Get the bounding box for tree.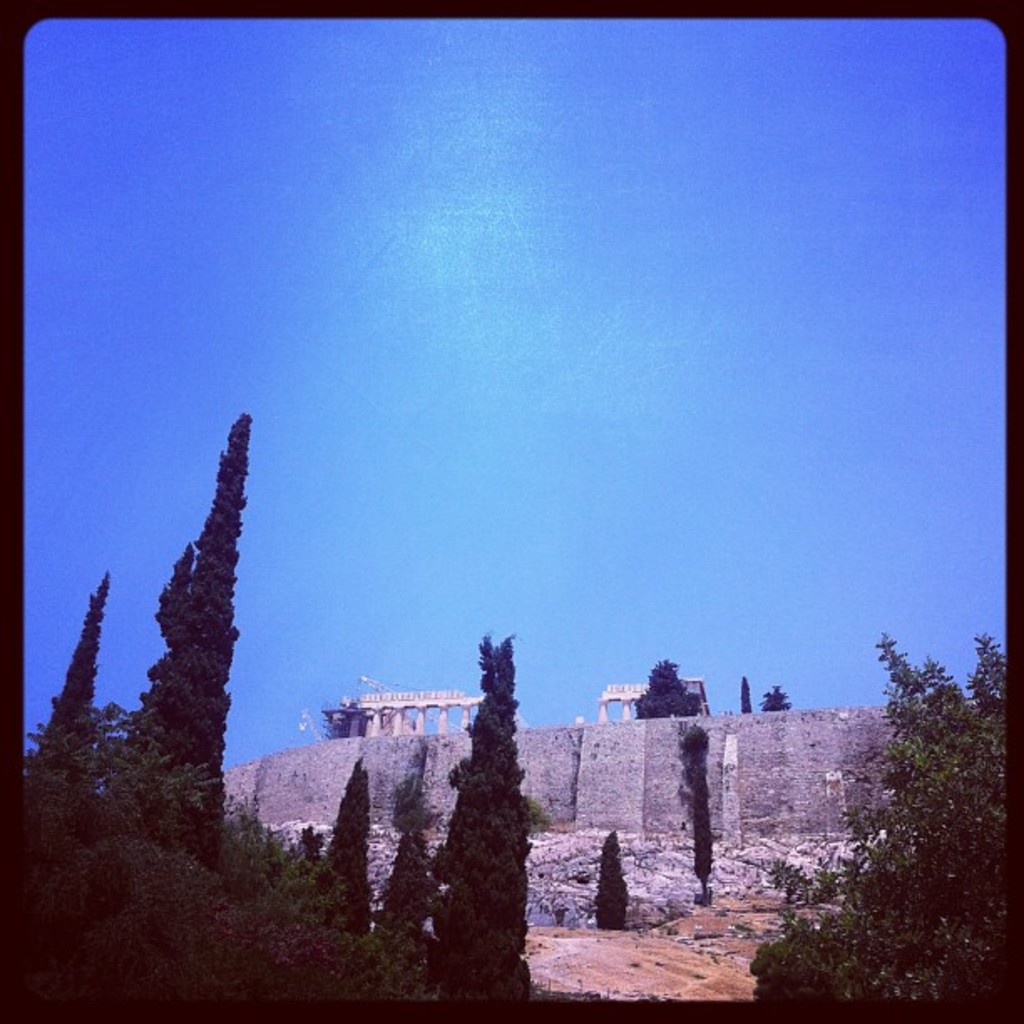
<region>425, 594, 562, 996</region>.
